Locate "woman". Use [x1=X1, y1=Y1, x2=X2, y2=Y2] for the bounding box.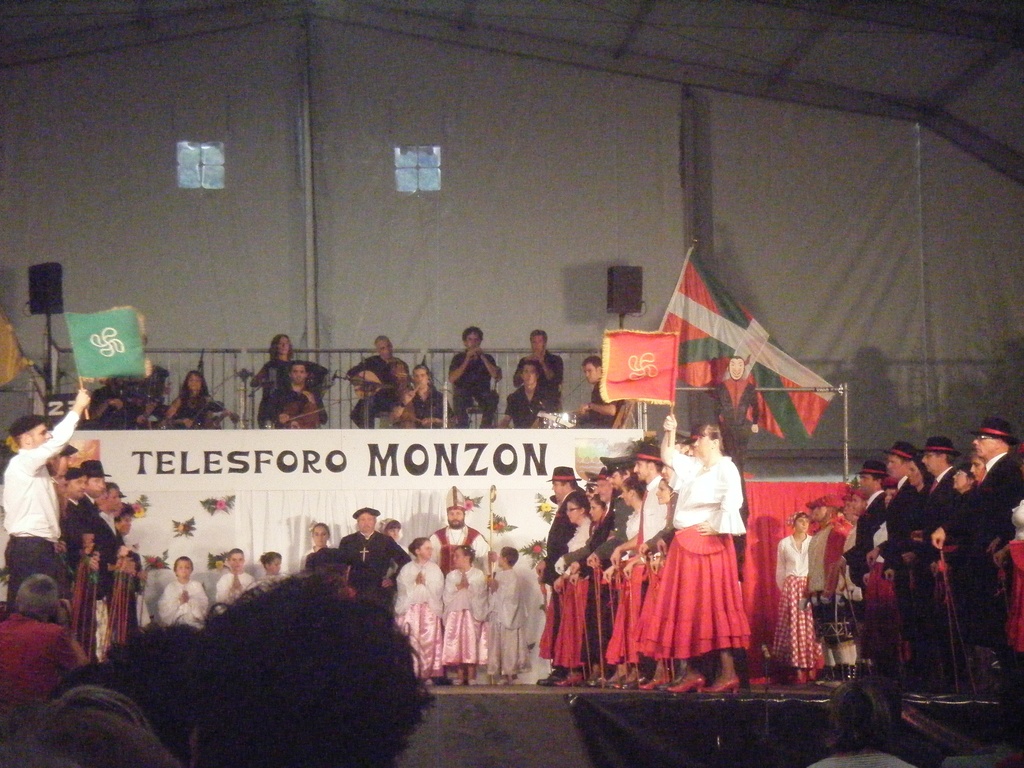
[x1=904, y1=454, x2=936, y2=544].
